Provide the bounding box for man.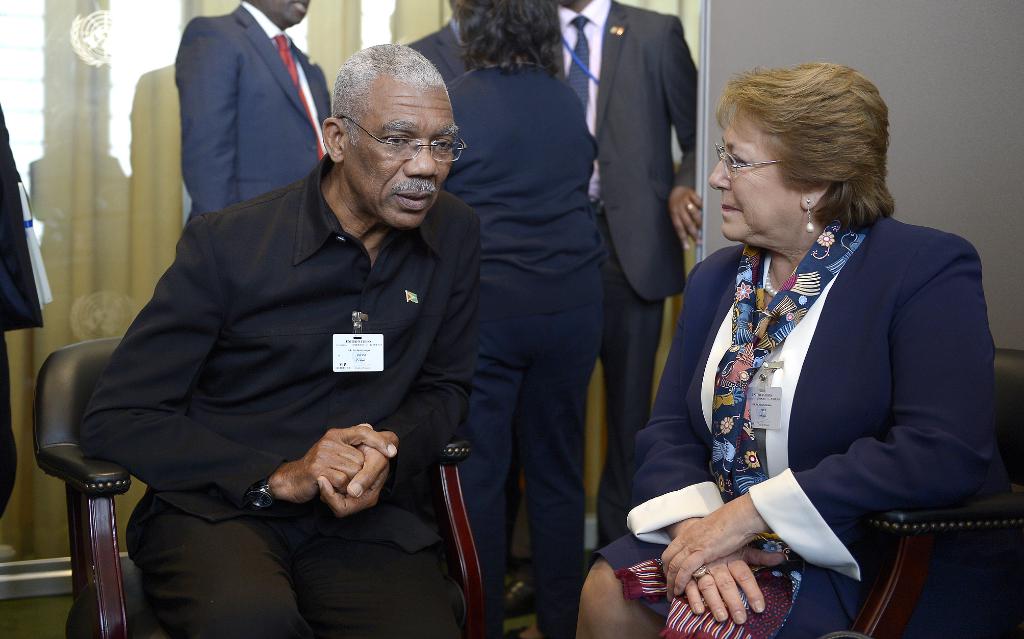
(555,0,698,547).
